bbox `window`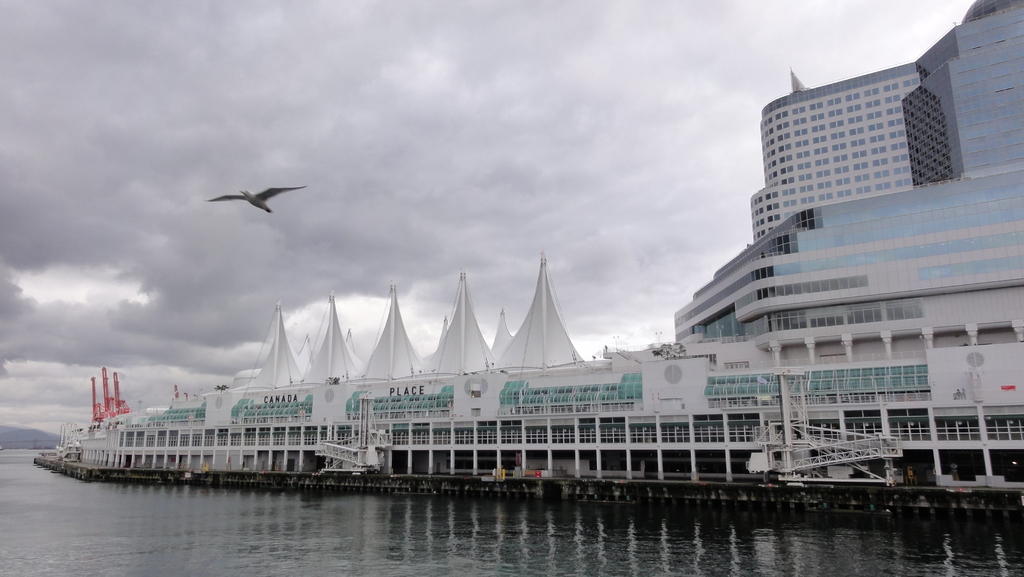
box(904, 77, 919, 89)
